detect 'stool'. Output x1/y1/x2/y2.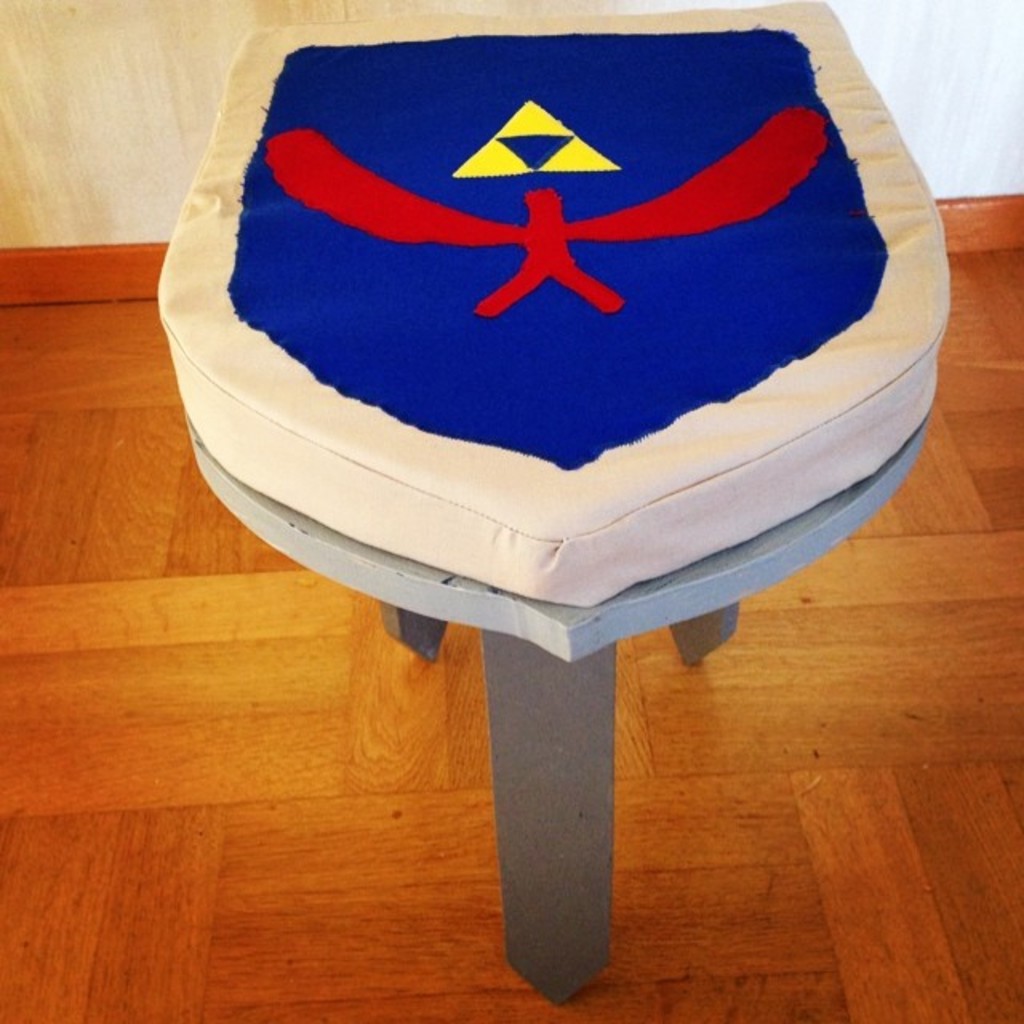
158/0/955/1006.
